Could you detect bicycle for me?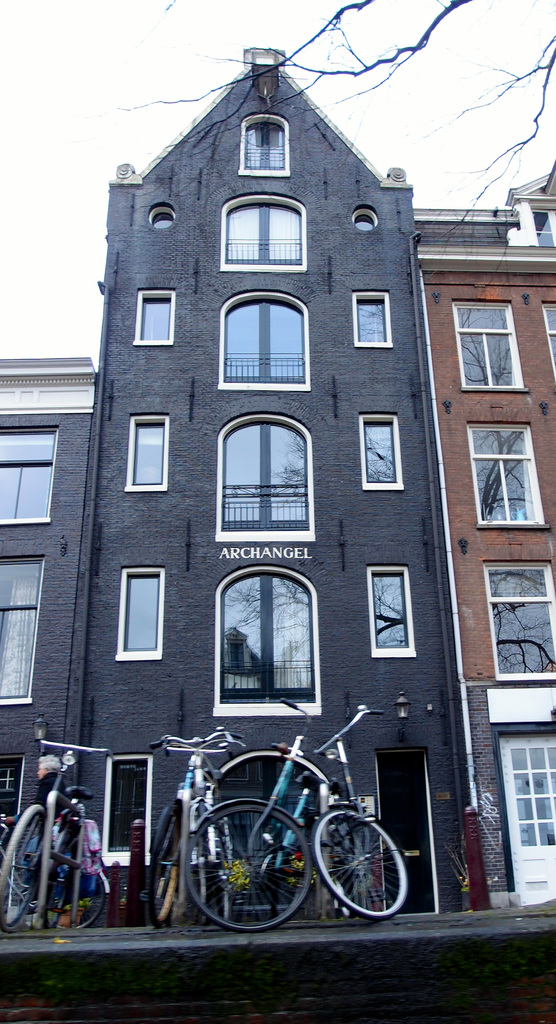
Detection result: (0, 810, 113, 930).
